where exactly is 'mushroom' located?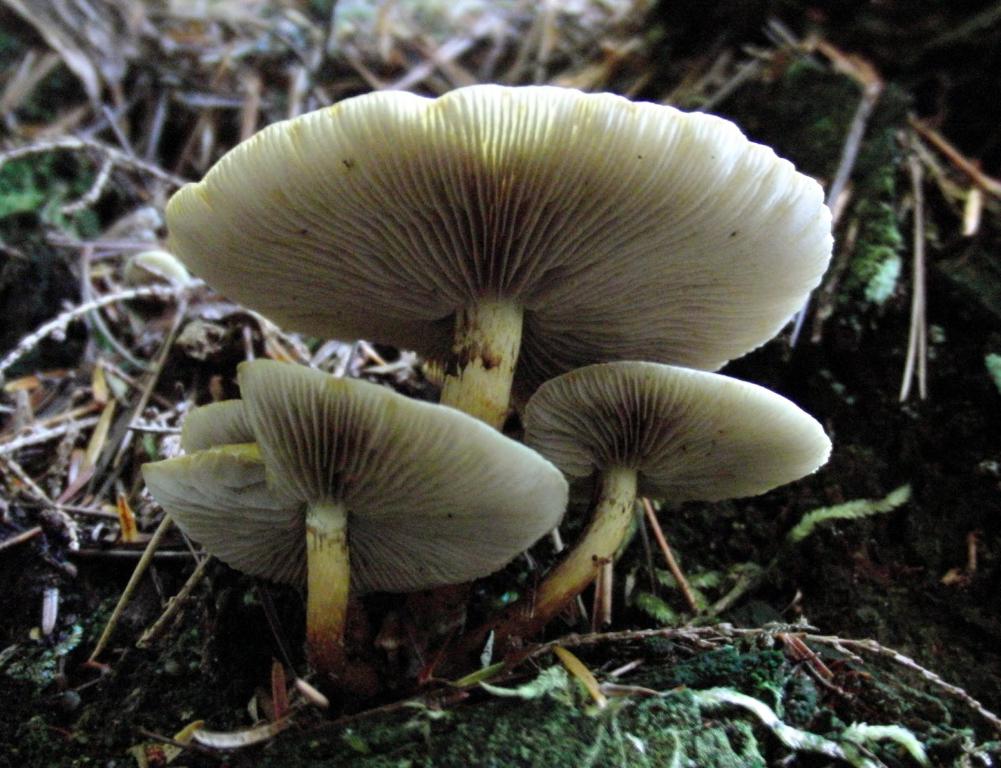
Its bounding box is <bbox>163, 83, 824, 434</bbox>.
